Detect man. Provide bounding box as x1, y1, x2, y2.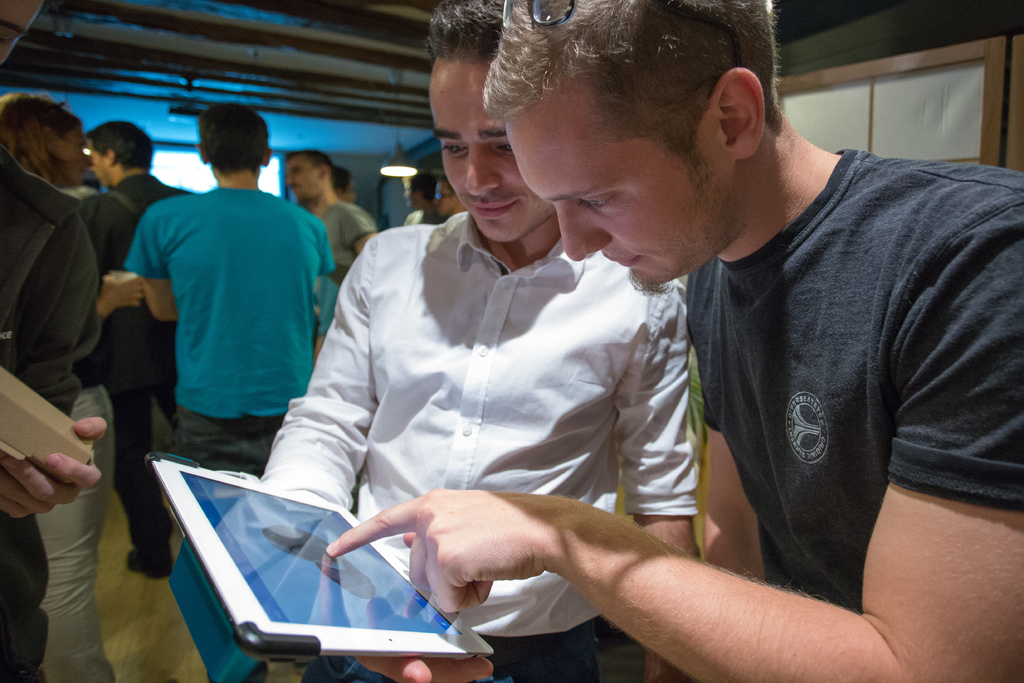
90, 120, 200, 583.
